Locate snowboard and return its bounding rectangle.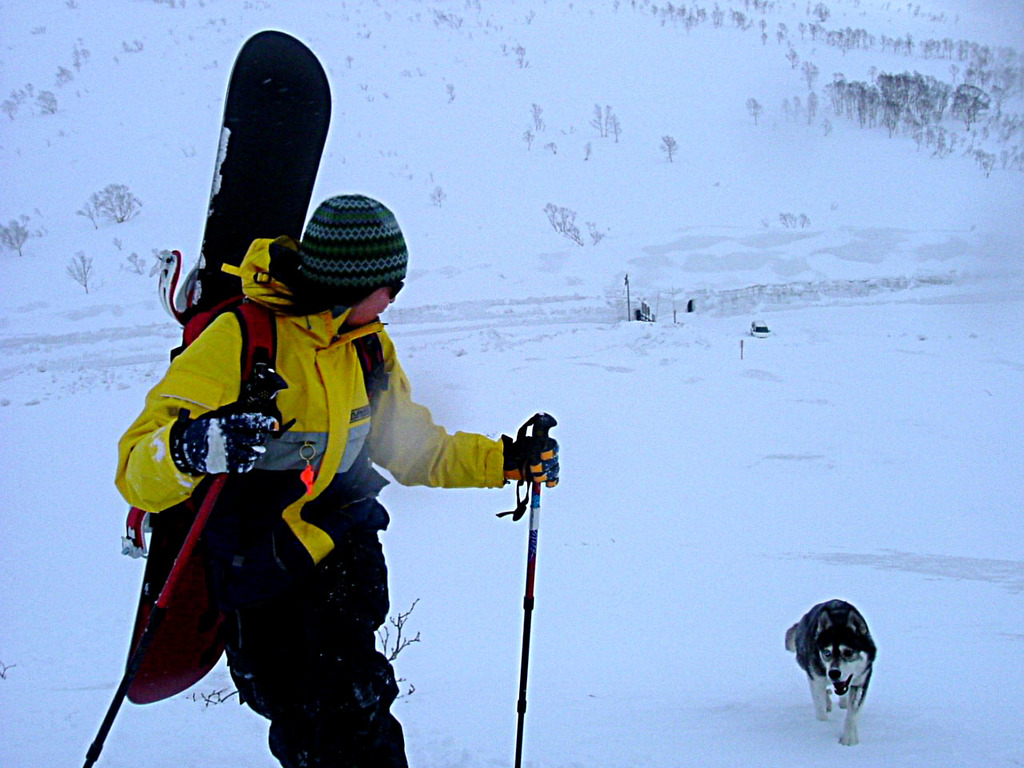
detection(118, 27, 331, 706).
